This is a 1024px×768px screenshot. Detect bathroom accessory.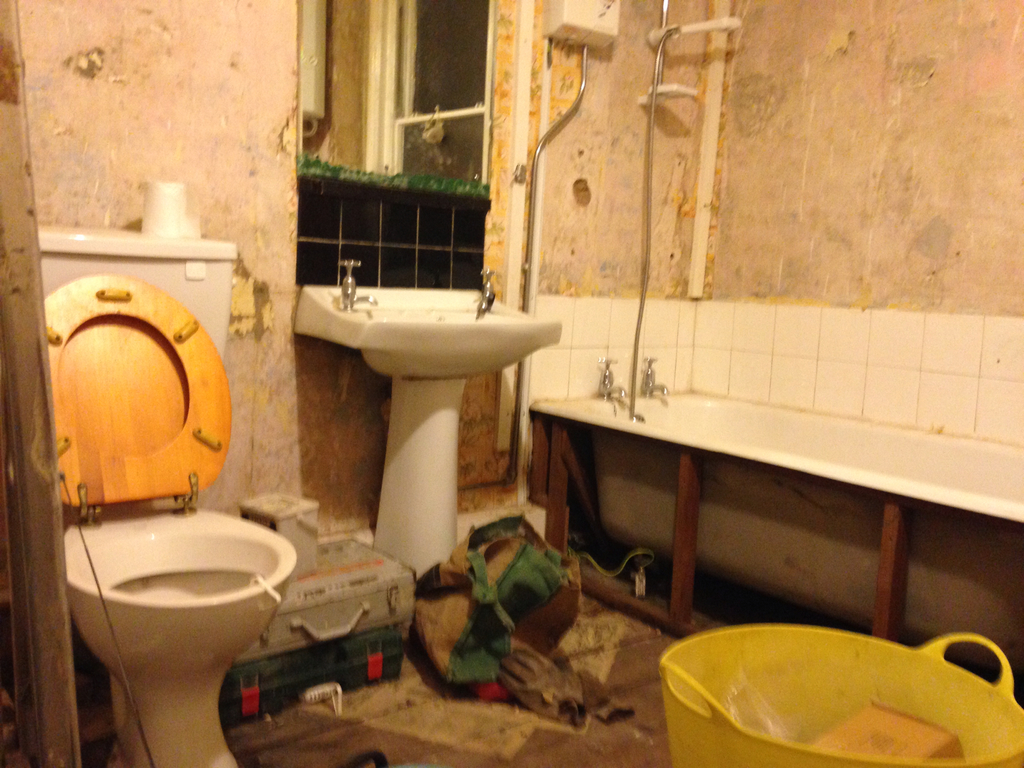
left=643, top=355, right=668, bottom=396.
